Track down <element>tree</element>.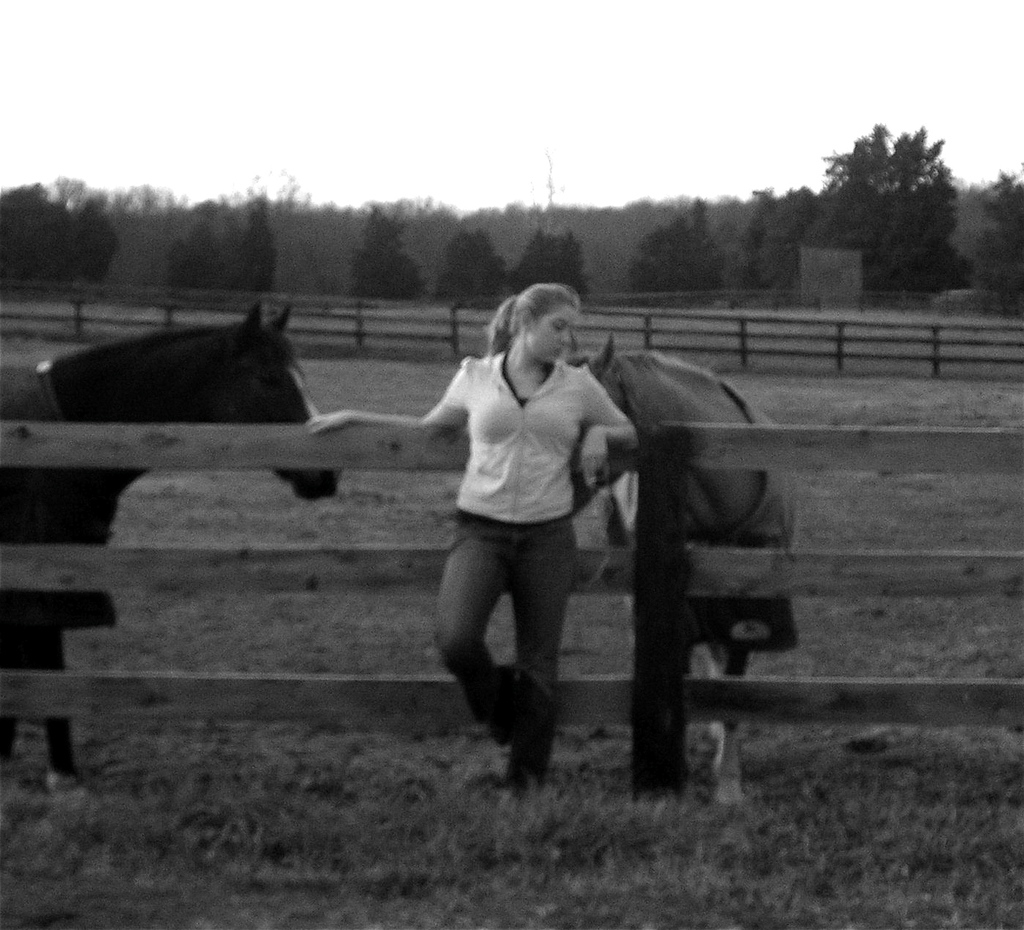
Tracked to 348,208,428,298.
